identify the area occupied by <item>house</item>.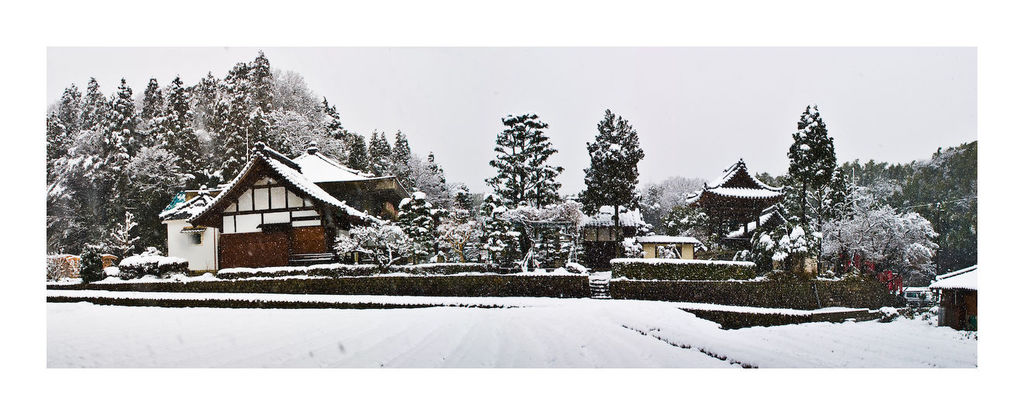
Area: 669,150,786,265.
